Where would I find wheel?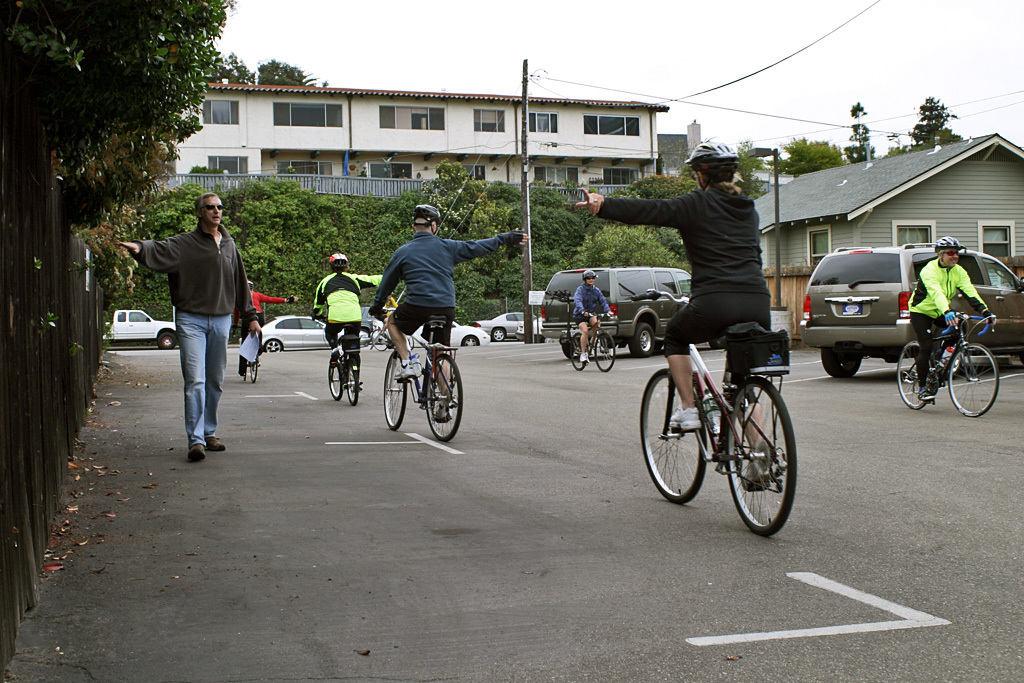
At l=630, t=326, r=657, b=357.
